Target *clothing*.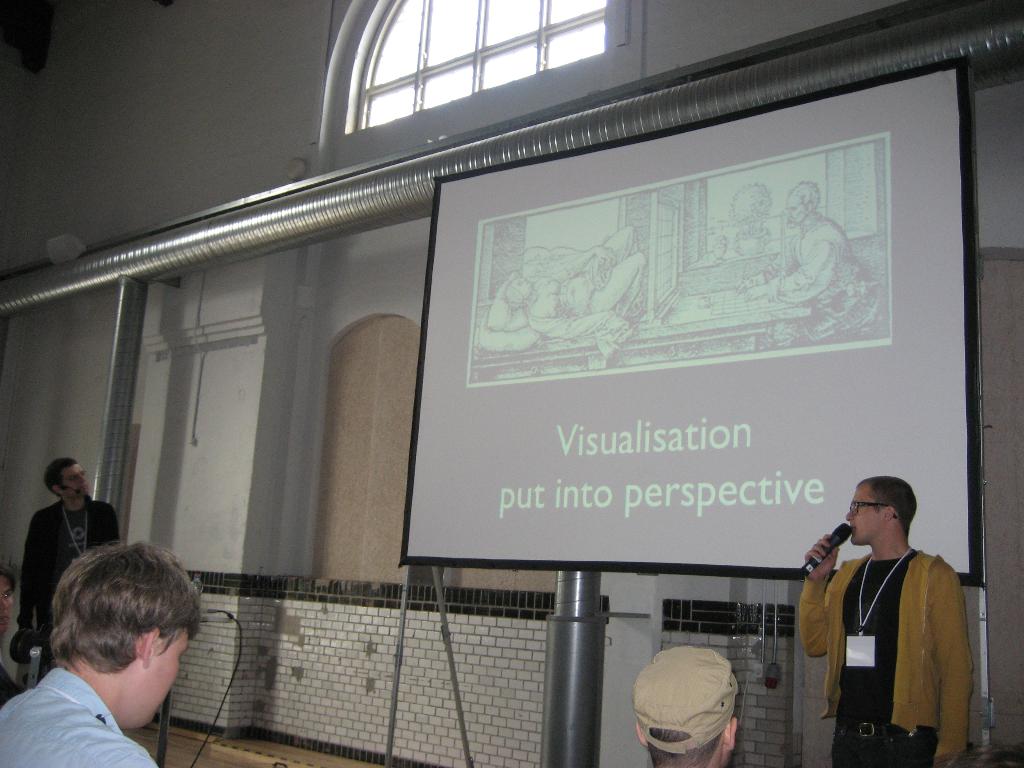
Target region: box=[793, 541, 977, 767].
